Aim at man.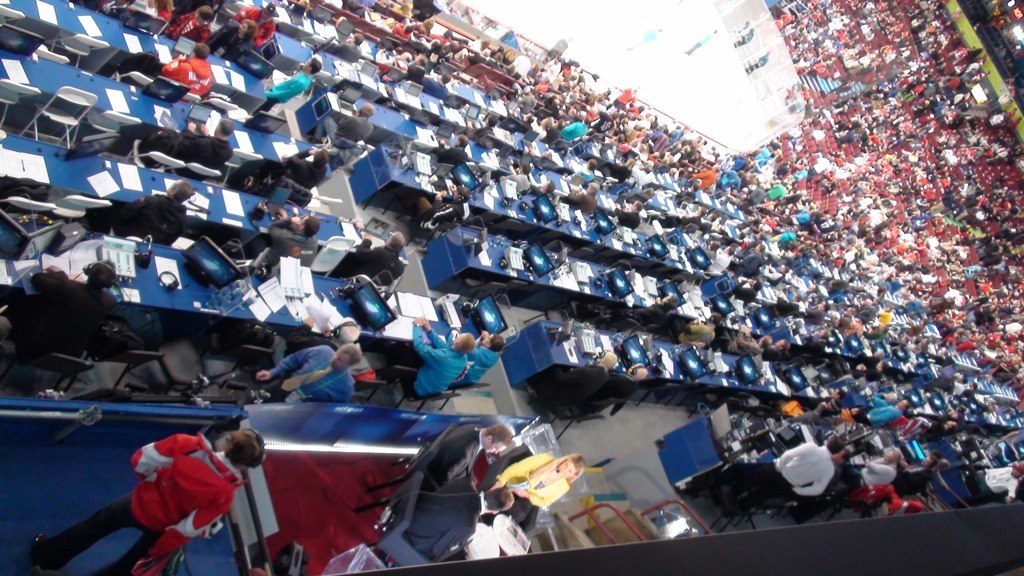
Aimed at 847:448:900:499.
